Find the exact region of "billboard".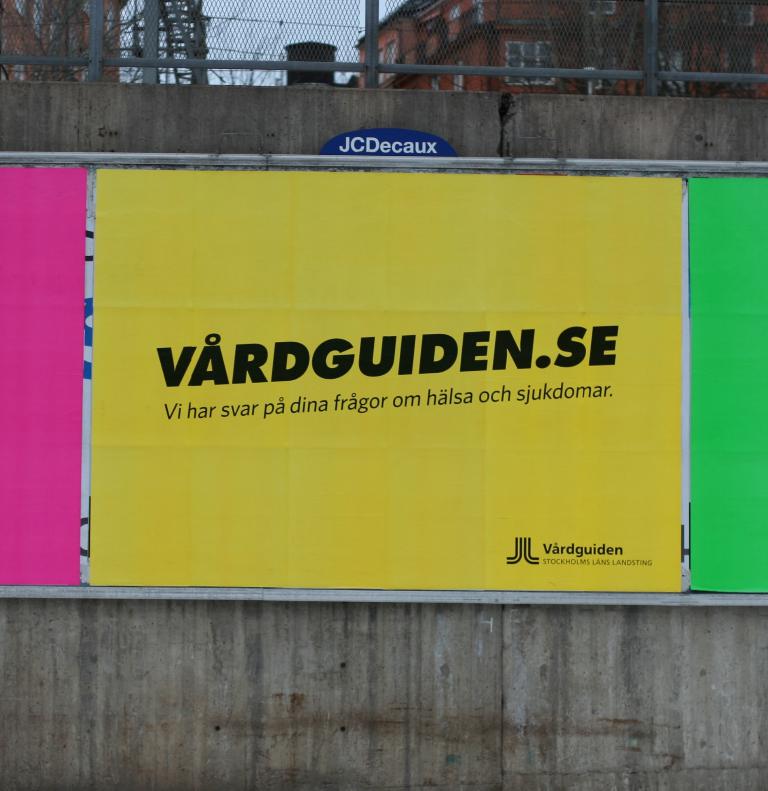
Exact region: (left=0, top=150, right=767, bottom=614).
